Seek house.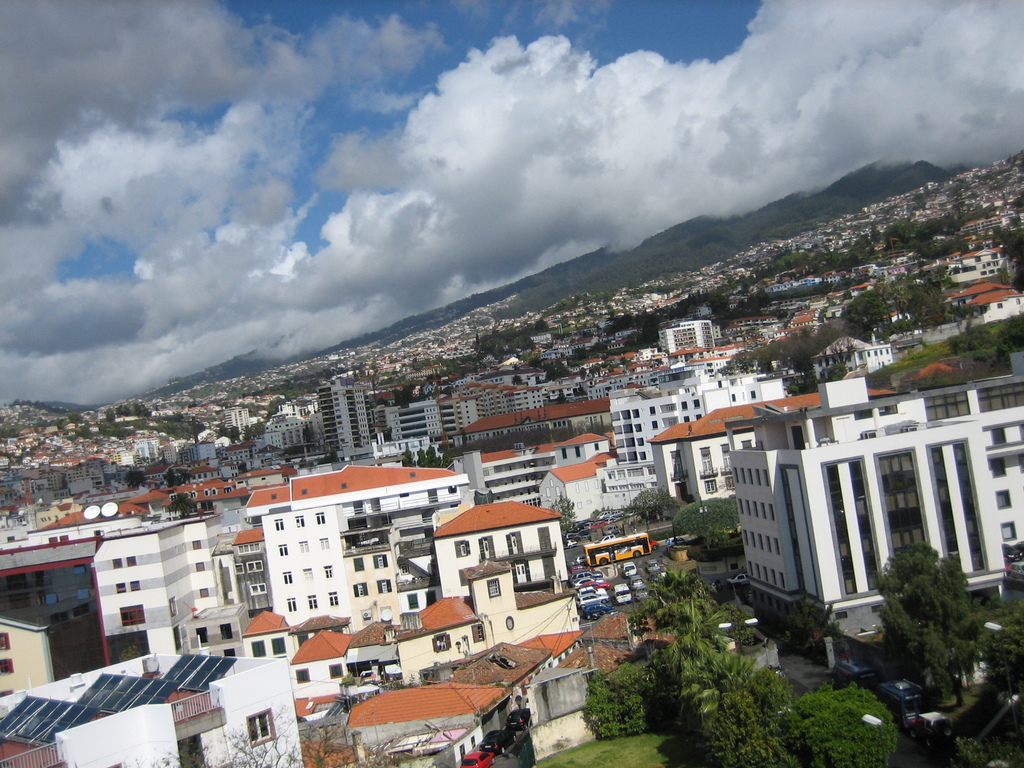
177/598/248/659.
